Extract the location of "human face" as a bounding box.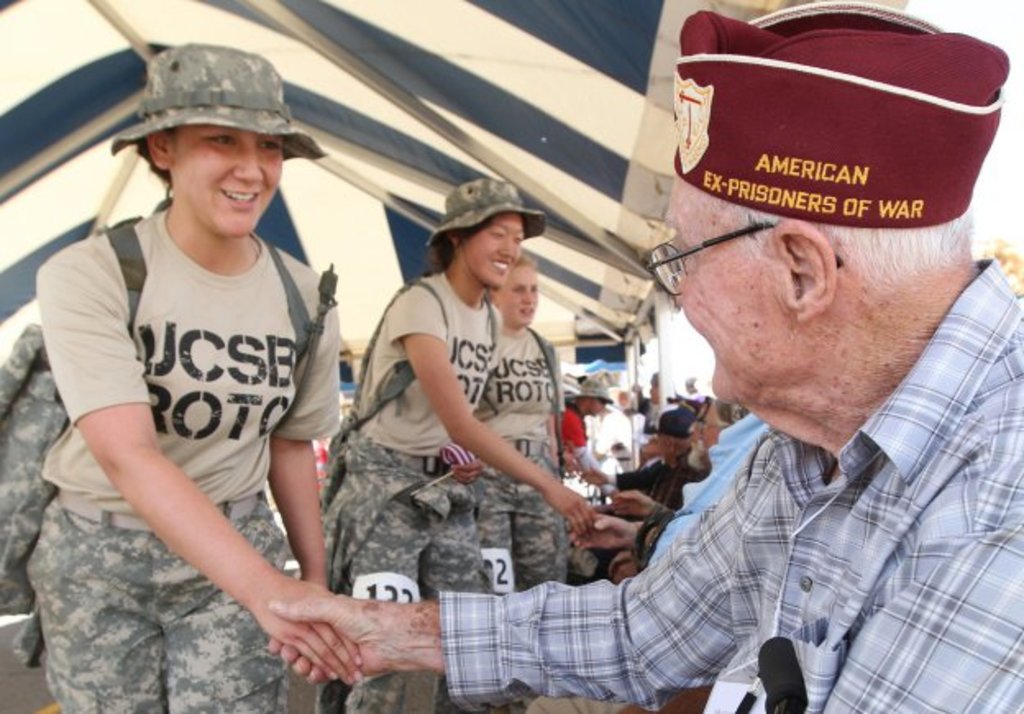
(x1=172, y1=126, x2=282, y2=236).
